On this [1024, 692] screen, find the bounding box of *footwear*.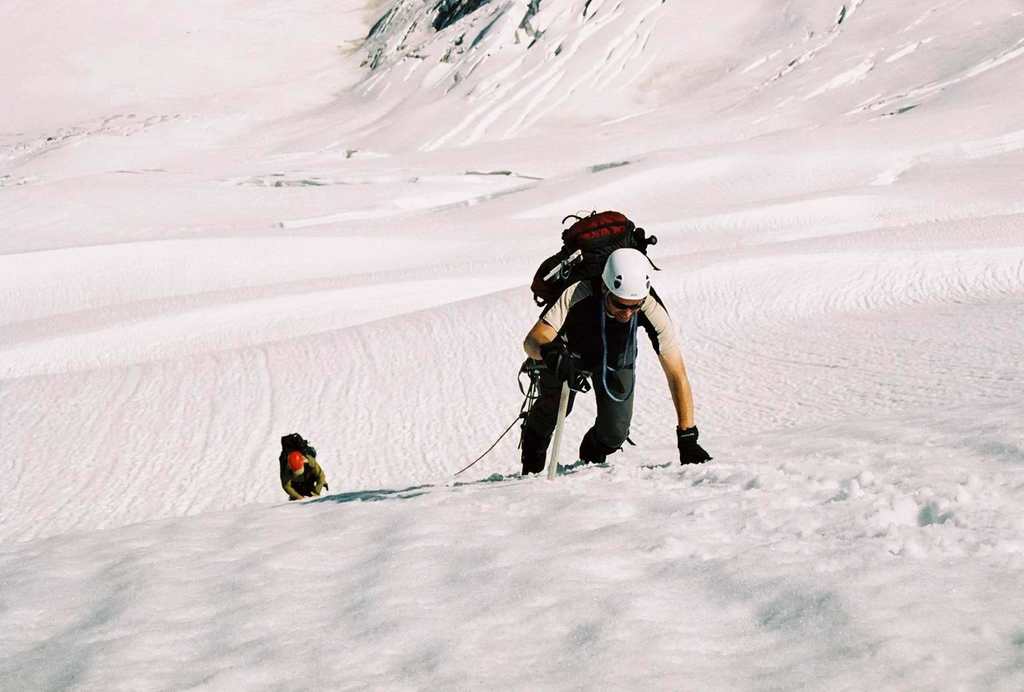
Bounding box: l=579, t=433, r=609, b=471.
